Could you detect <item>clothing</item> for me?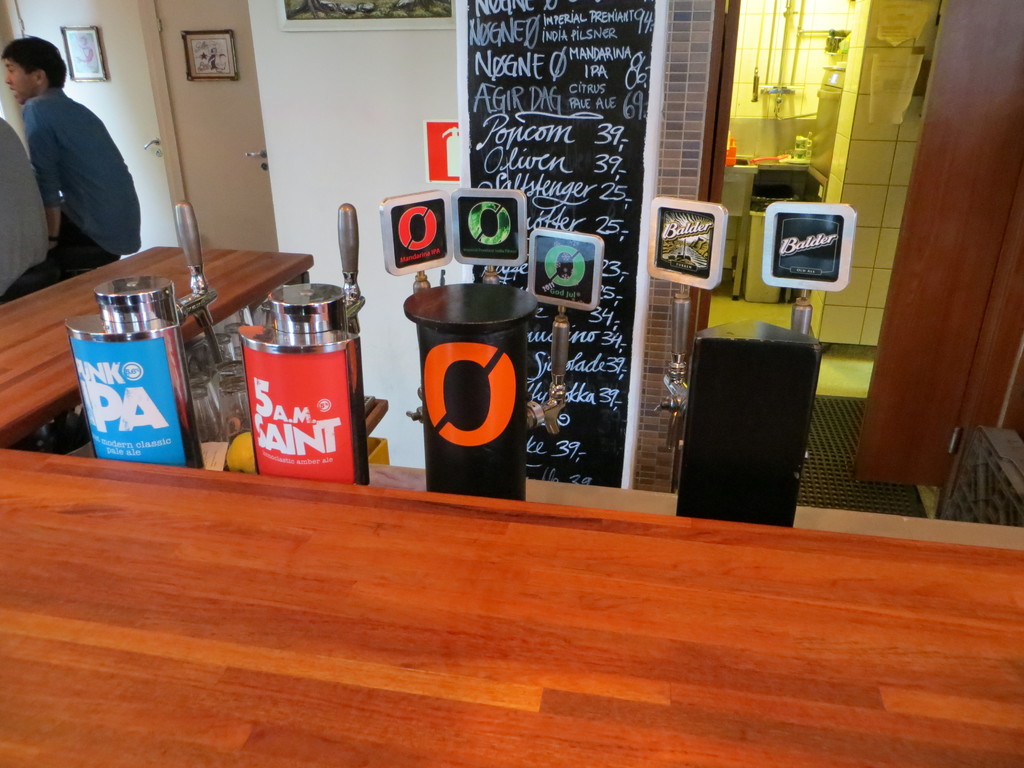
Detection result: crop(4, 40, 139, 269).
